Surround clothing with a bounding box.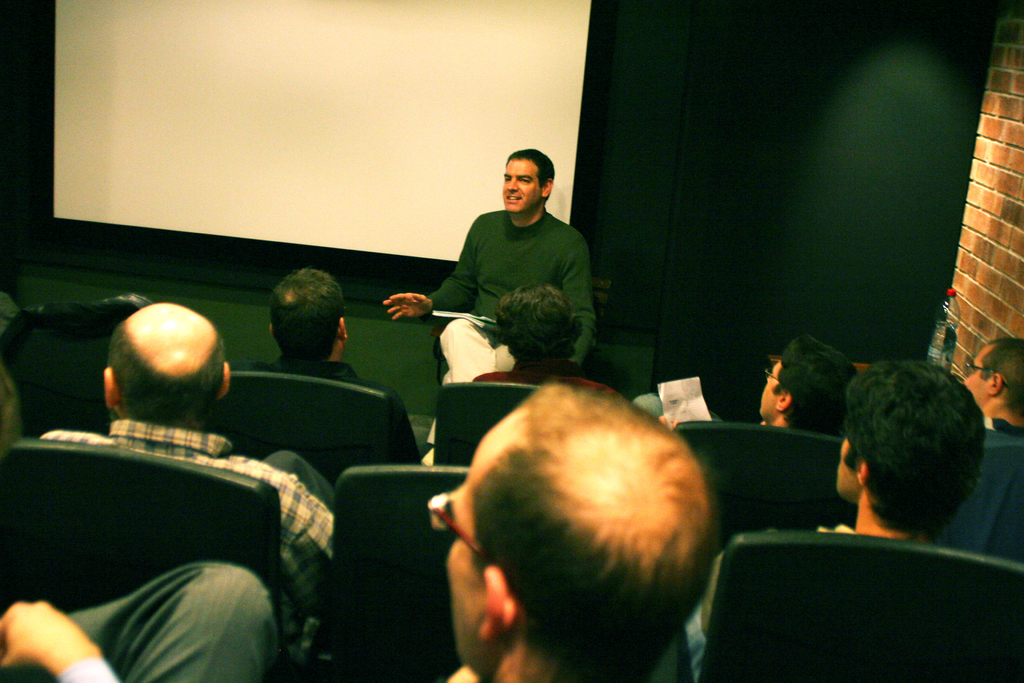
[230, 358, 419, 466].
